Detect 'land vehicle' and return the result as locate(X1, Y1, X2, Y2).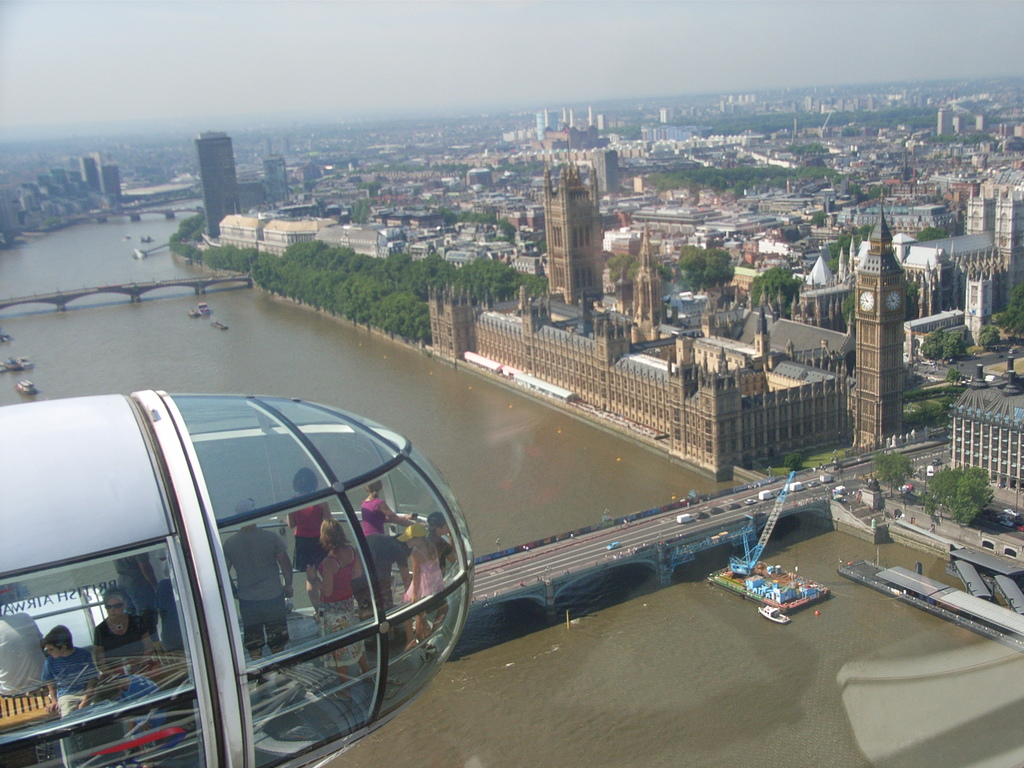
locate(677, 513, 693, 525).
